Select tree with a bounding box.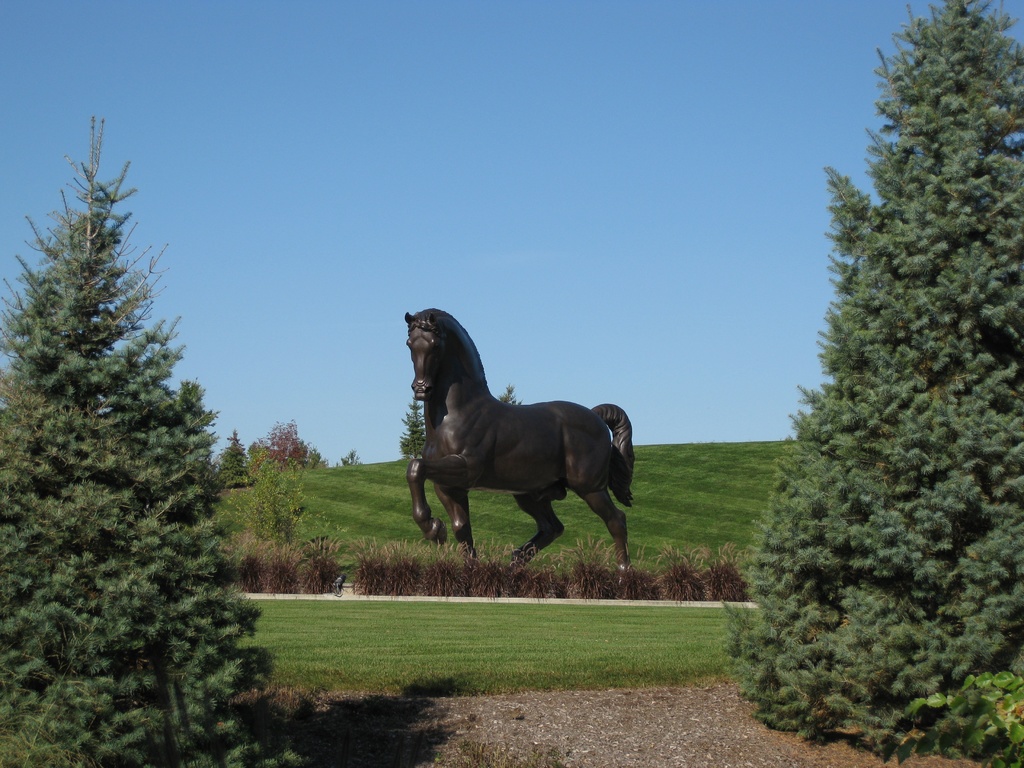
crop(331, 440, 371, 470).
